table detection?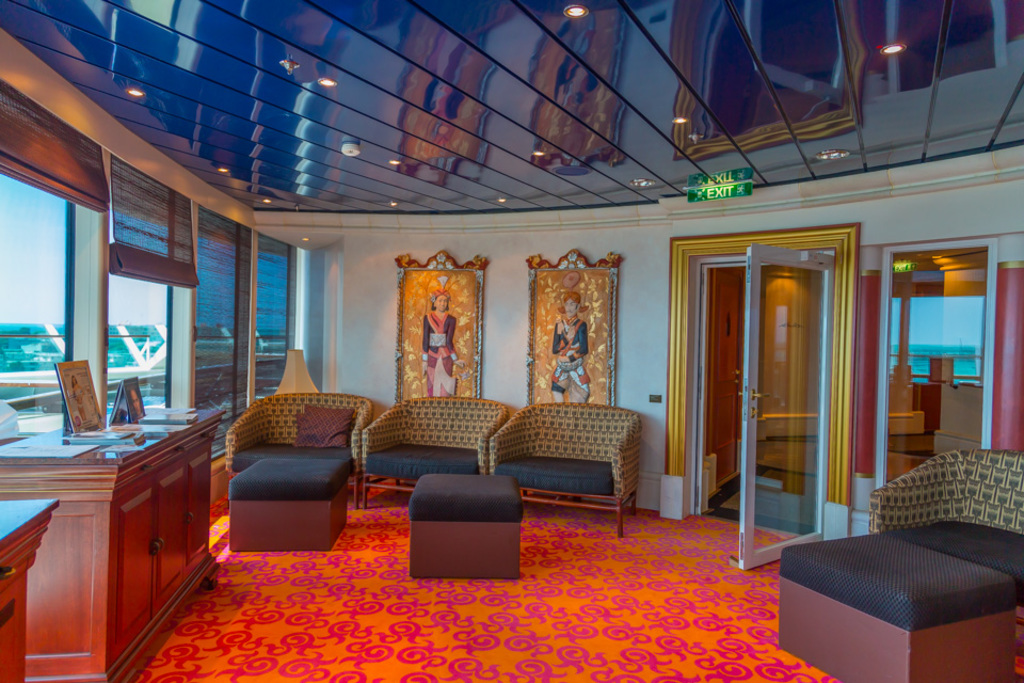
region(0, 400, 228, 682)
